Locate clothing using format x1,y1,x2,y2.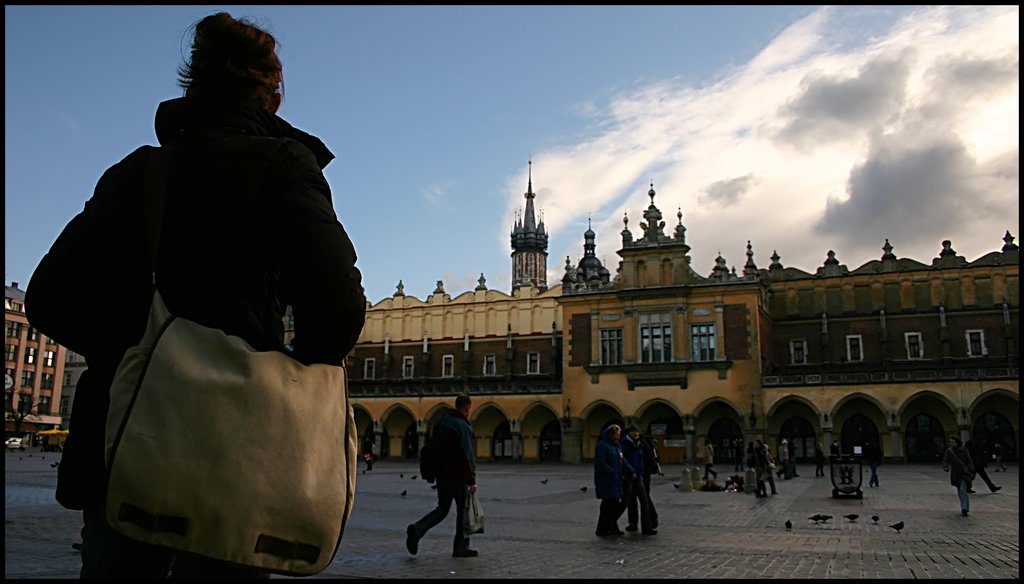
779,442,788,471.
